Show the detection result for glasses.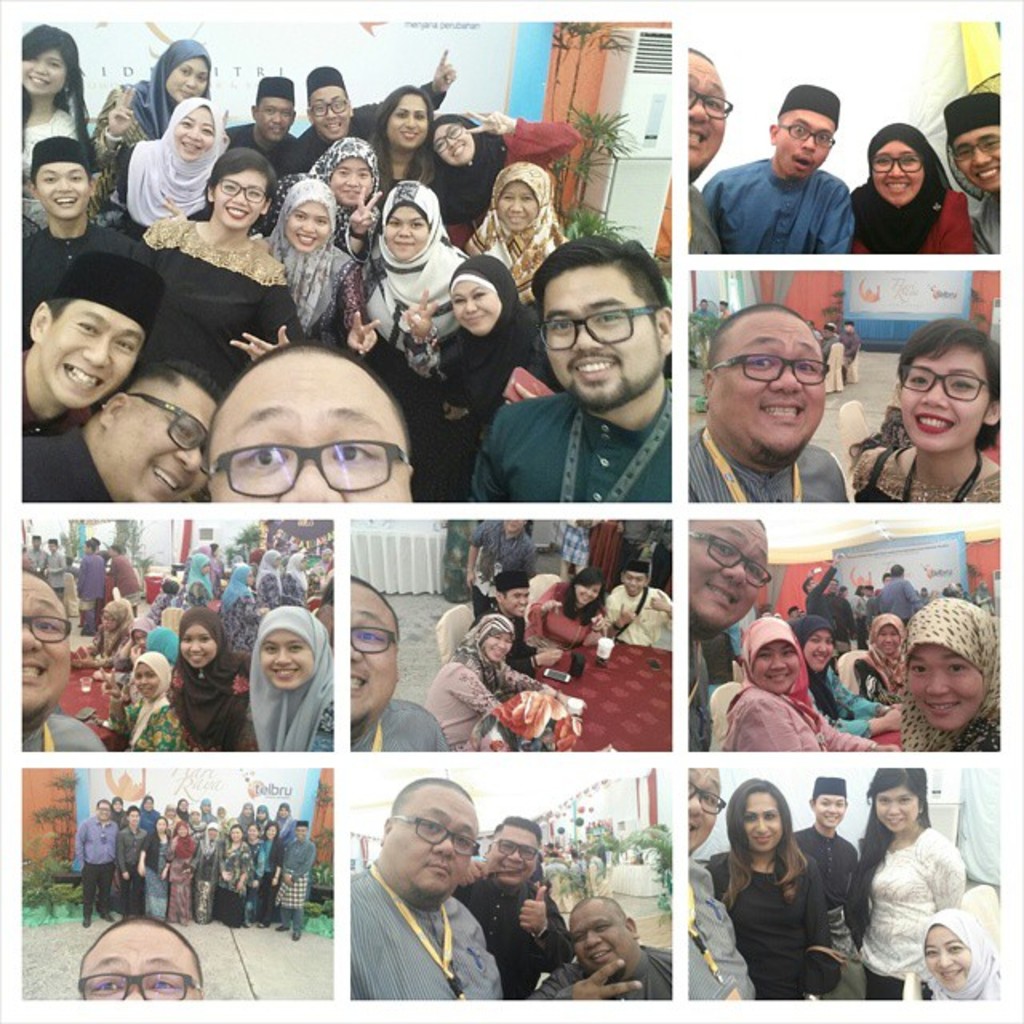
x1=950 y1=134 x2=1006 y2=165.
